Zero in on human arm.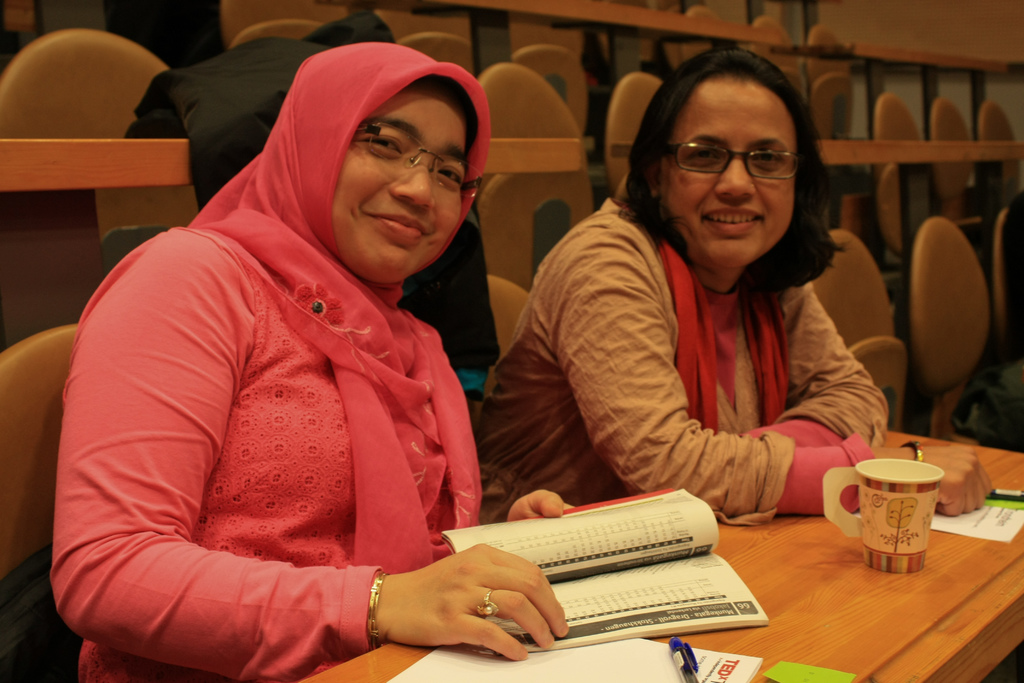
Zeroed in: x1=544, y1=217, x2=994, y2=528.
